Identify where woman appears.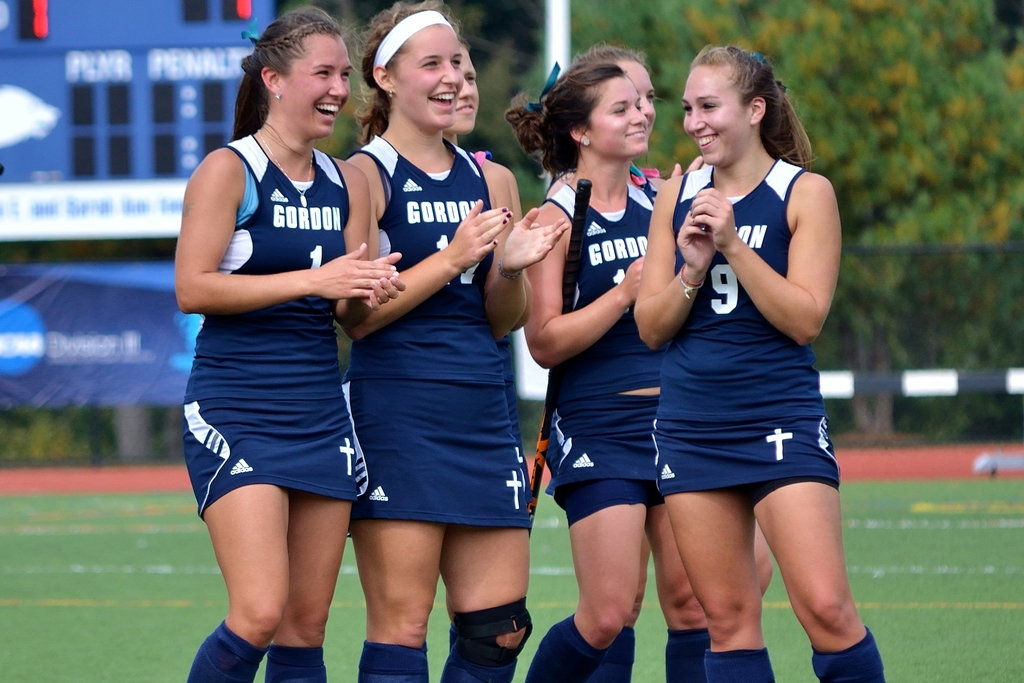
Appears at x1=437, y1=33, x2=536, y2=653.
